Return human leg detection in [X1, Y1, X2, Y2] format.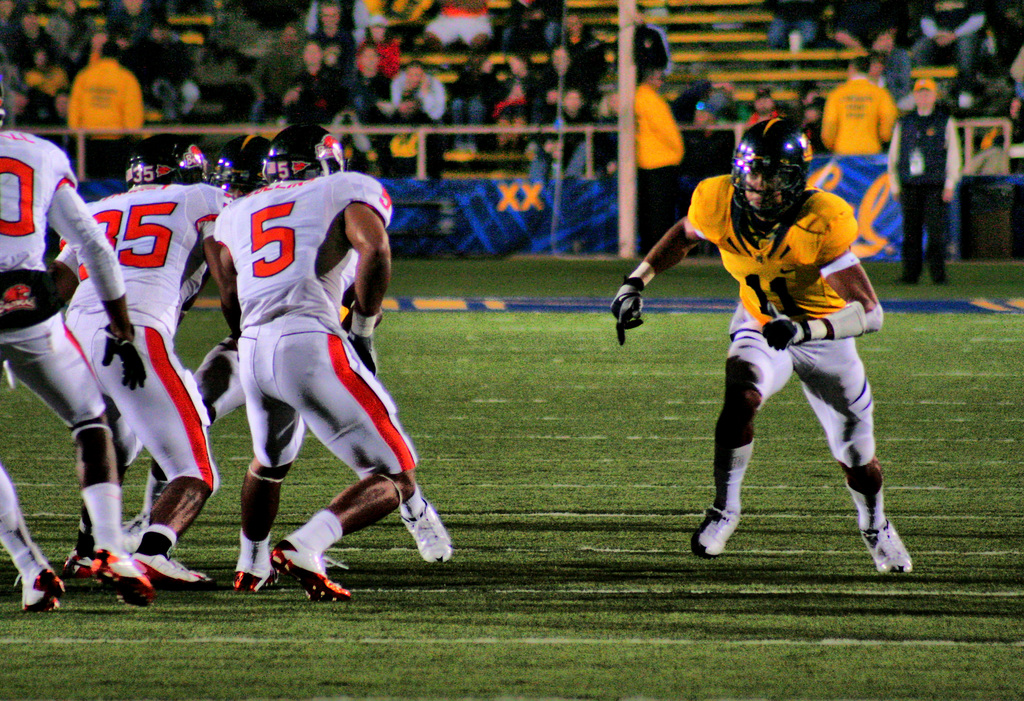
[694, 301, 788, 555].
